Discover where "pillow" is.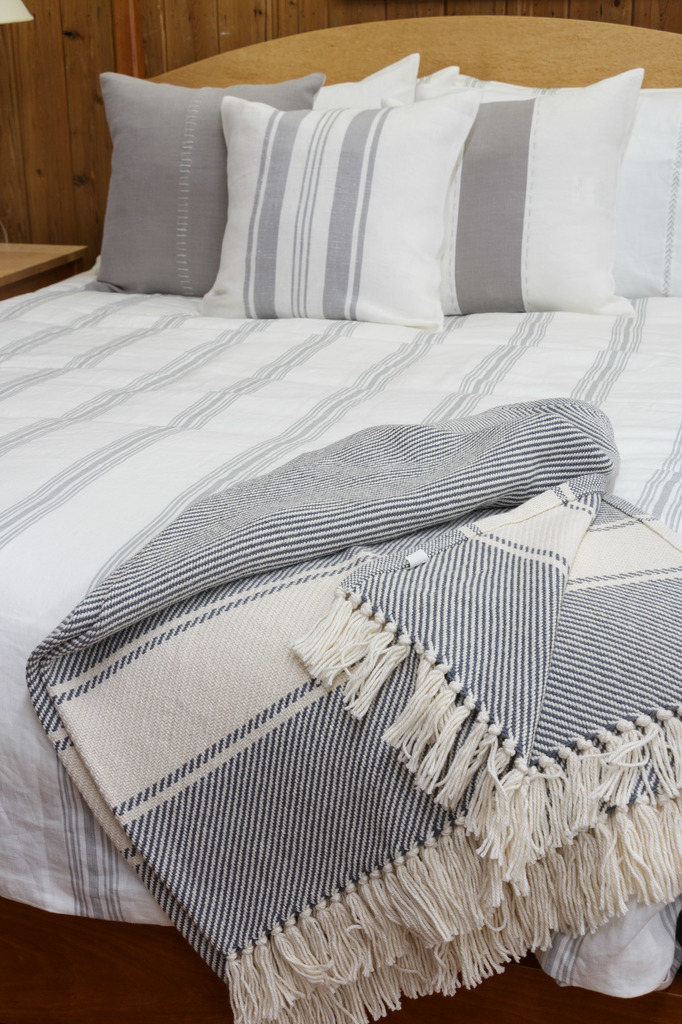
Discovered at Rect(187, 78, 472, 323).
